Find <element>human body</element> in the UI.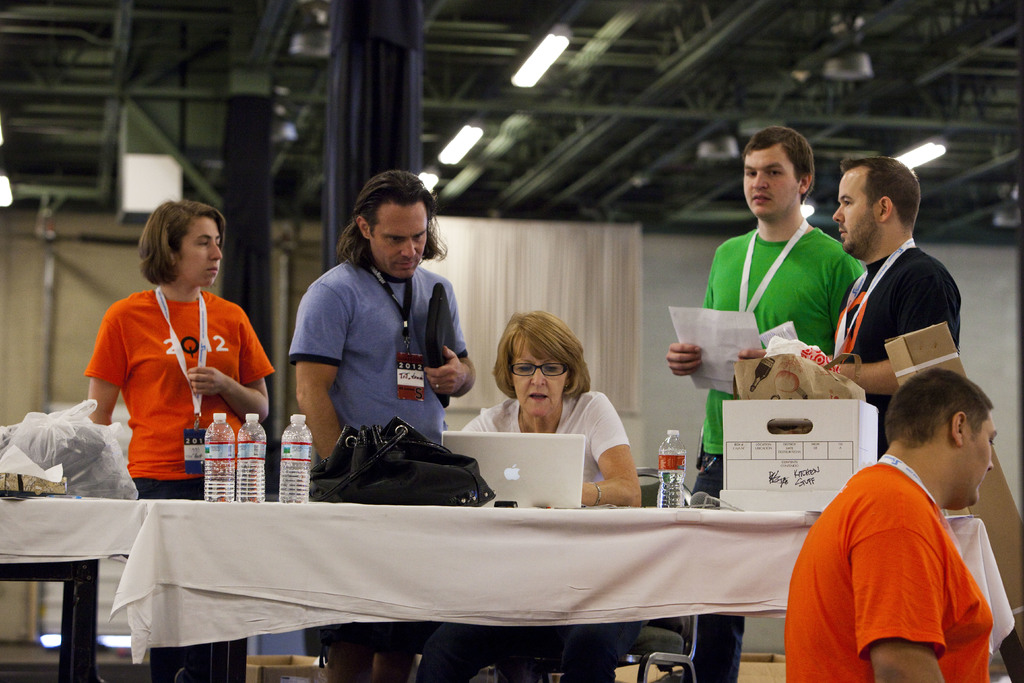
UI element at detection(666, 129, 865, 682).
